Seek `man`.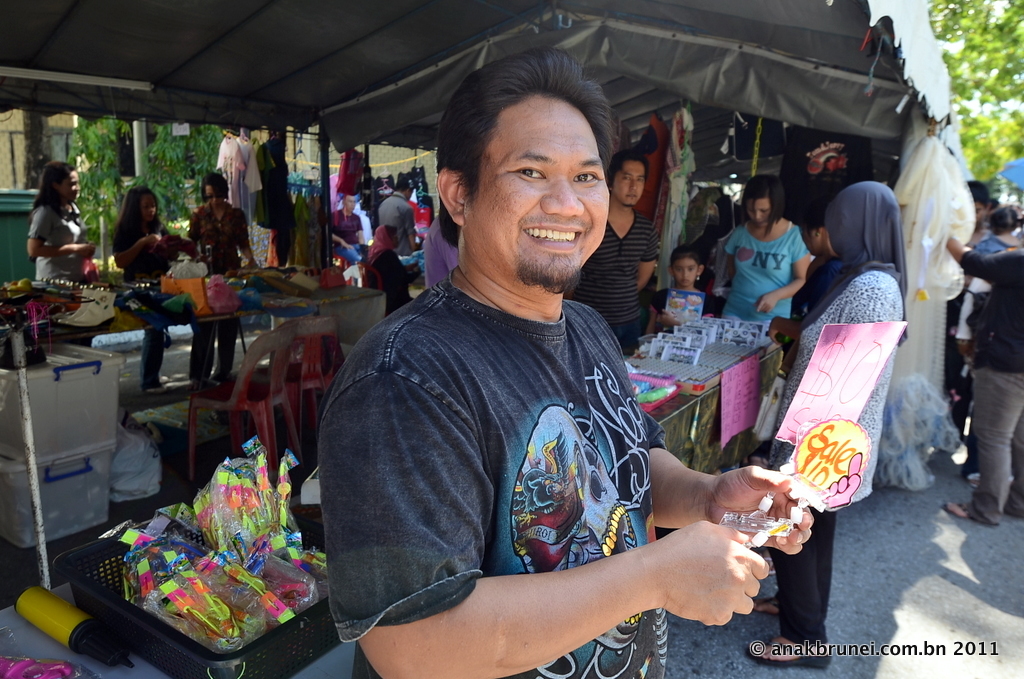
(x1=944, y1=242, x2=1023, y2=525).
